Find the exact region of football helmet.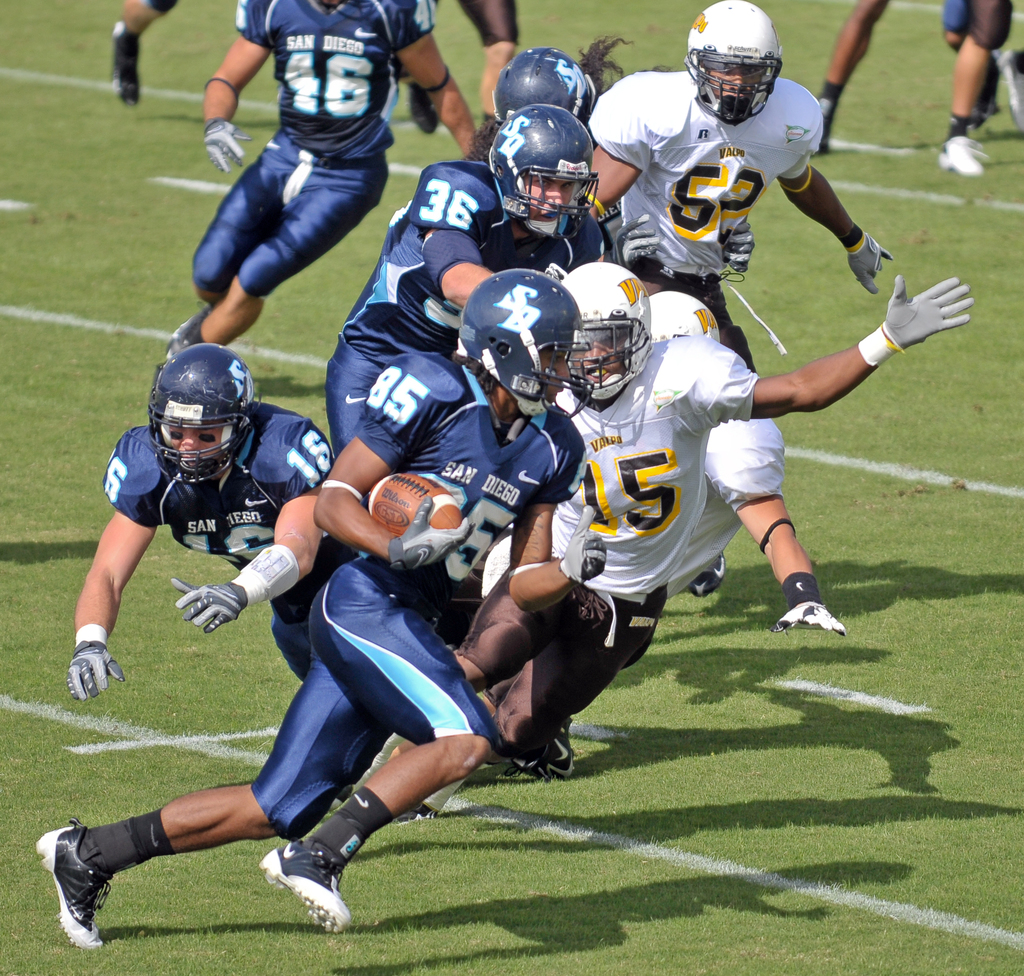
Exact region: (x1=556, y1=254, x2=650, y2=408).
